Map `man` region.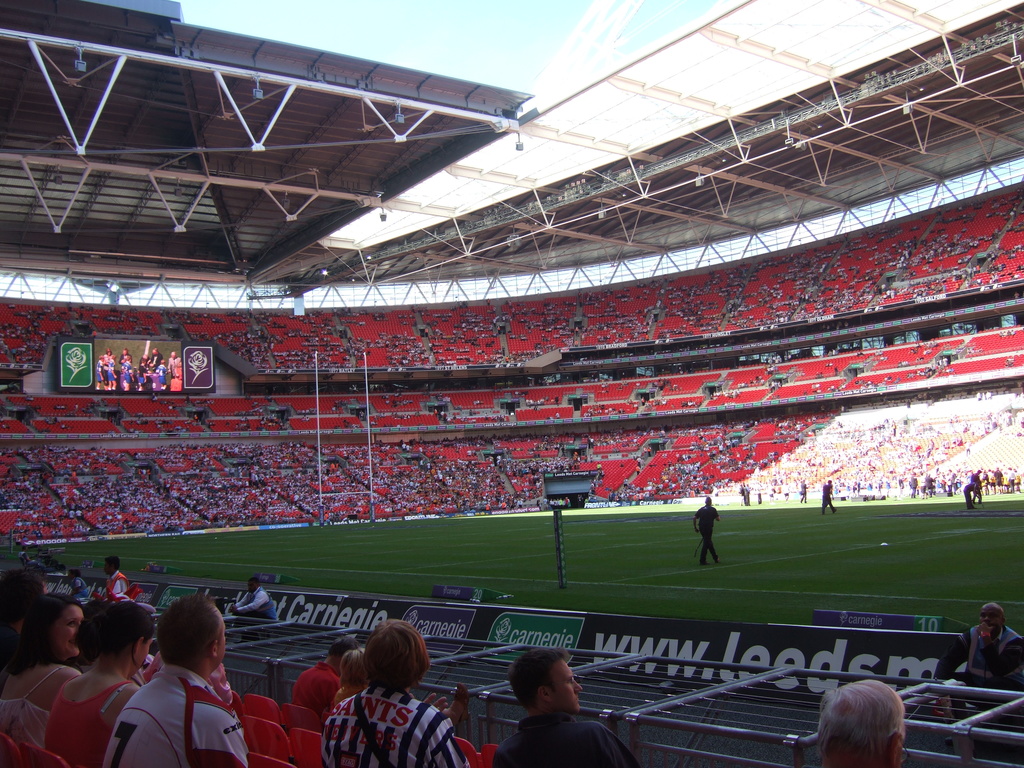
Mapped to [x1=148, y1=349, x2=163, y2=371].
